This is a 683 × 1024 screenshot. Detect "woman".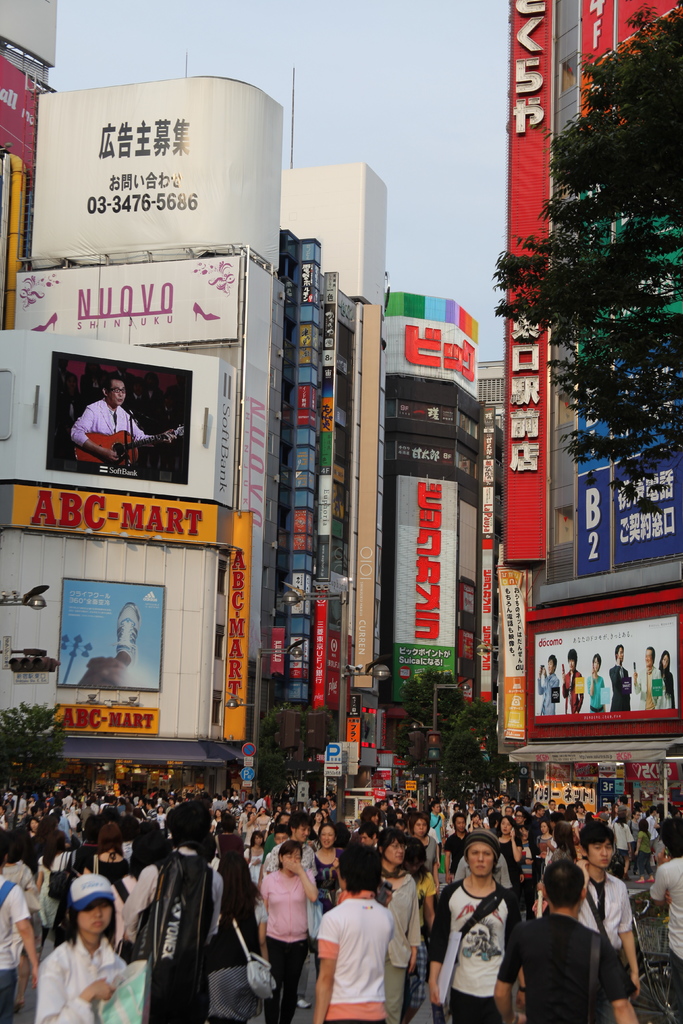
detection(532, 820, 551, 865).
